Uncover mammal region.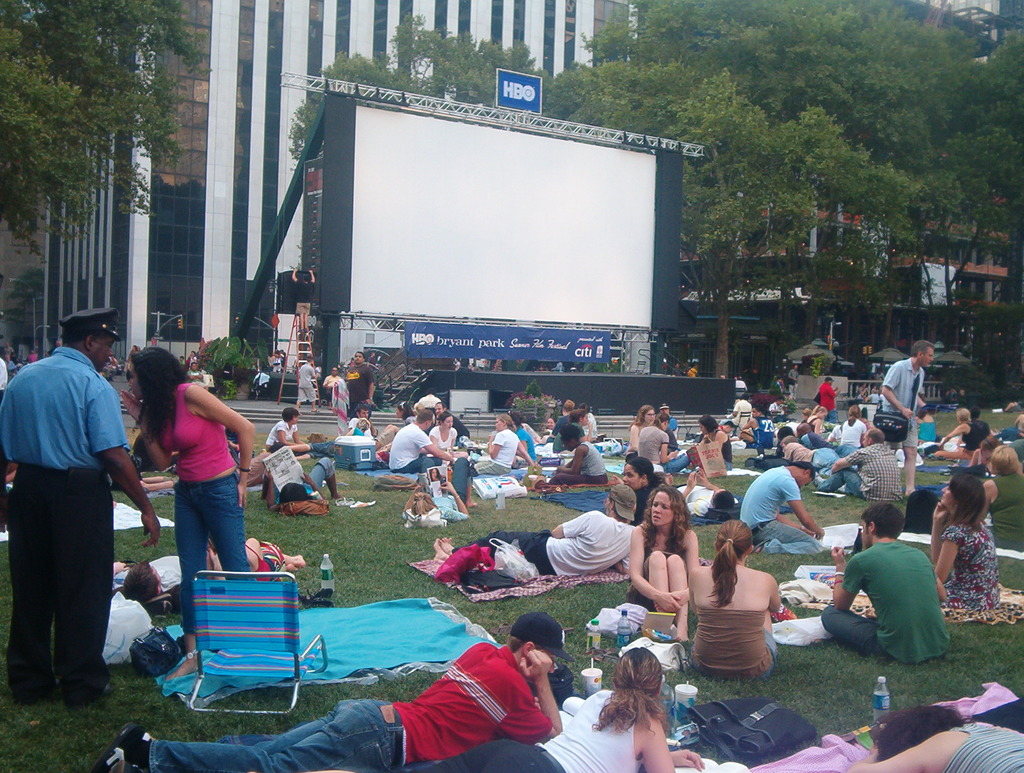
Uncovered: left=384, top=407, right=452, bottom=470.
